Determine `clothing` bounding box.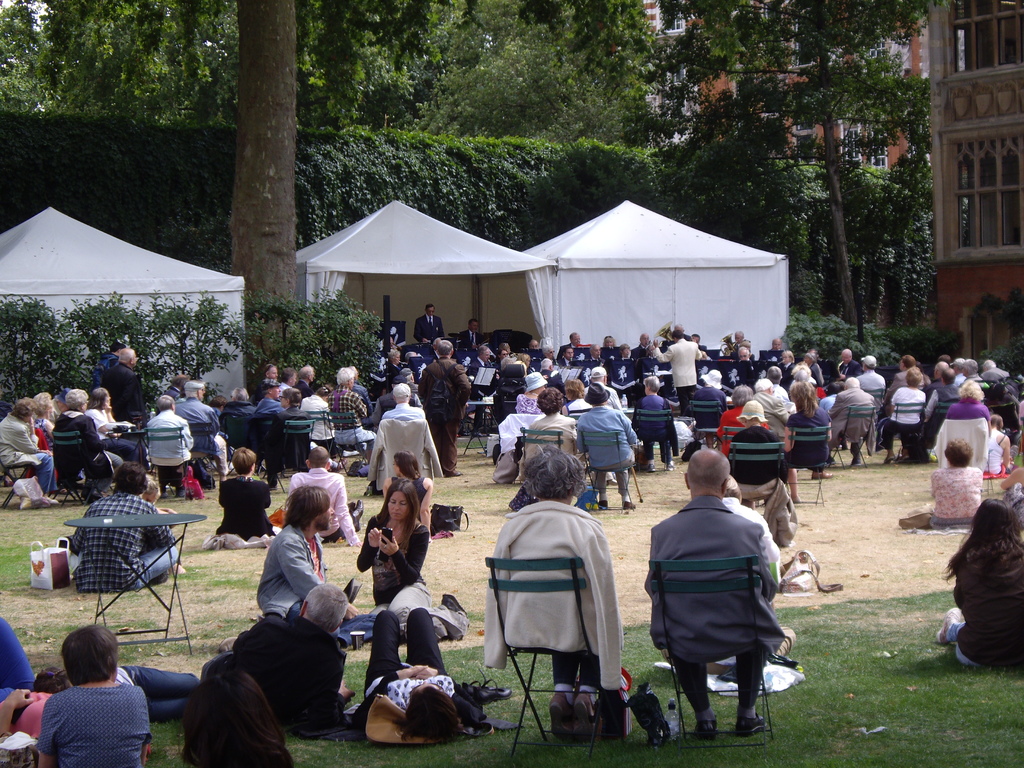
Determined: 52, 406, 117, 480.
